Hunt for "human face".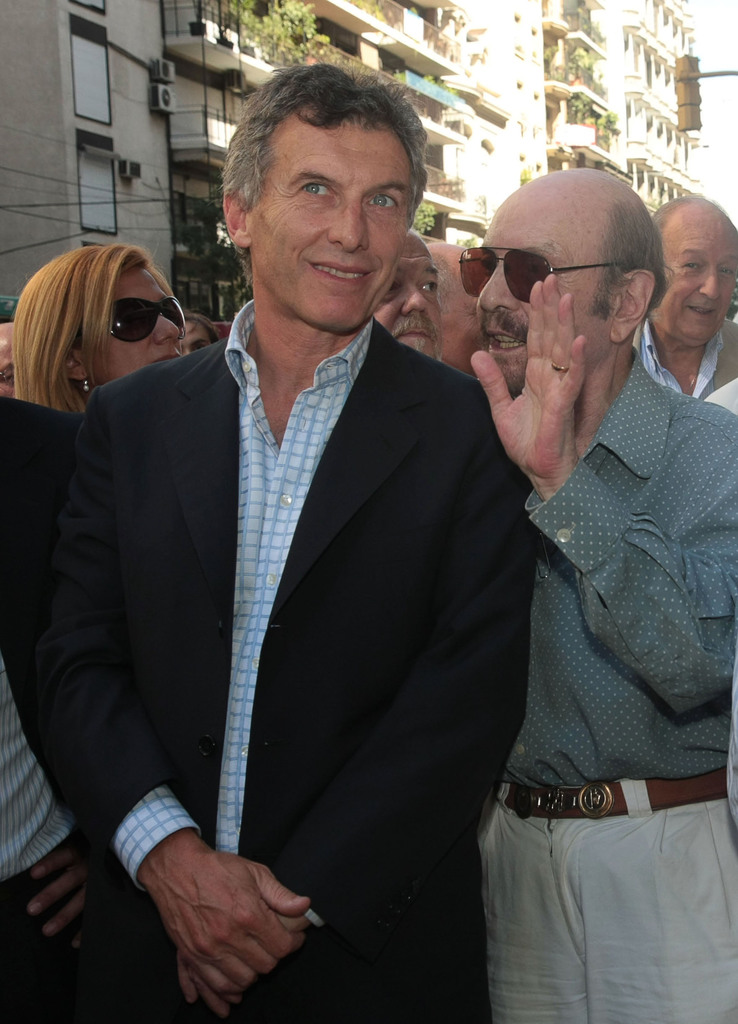
Hunted down at locate(386, 232, 447, 349).
